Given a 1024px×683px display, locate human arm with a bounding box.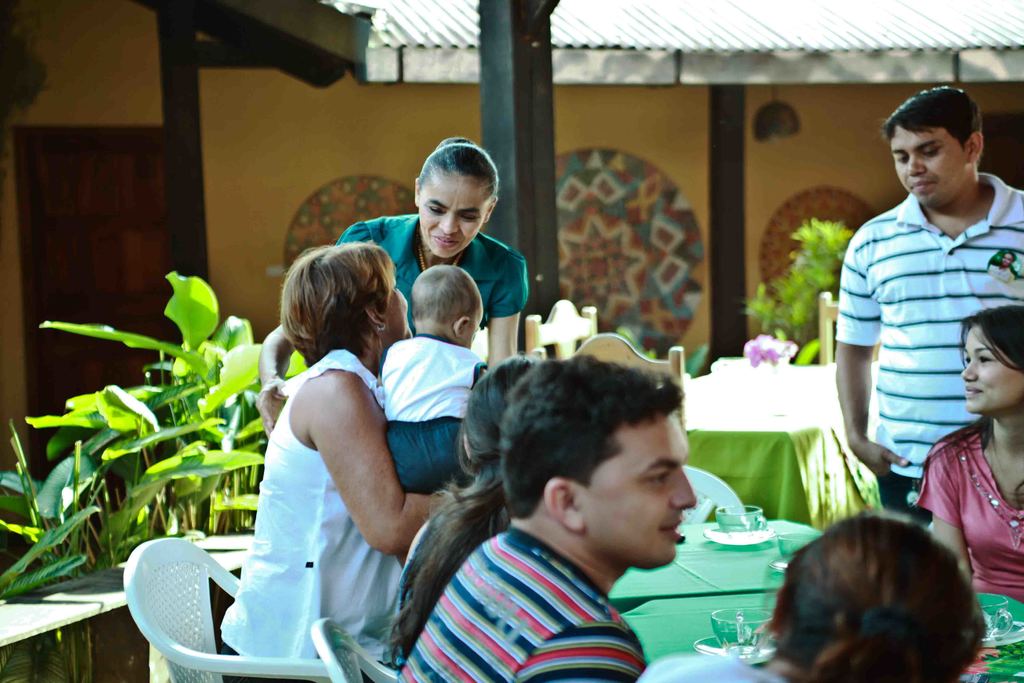
Located: {"left": 376, "top": 357, "right": 383, "bottom": 391}.
